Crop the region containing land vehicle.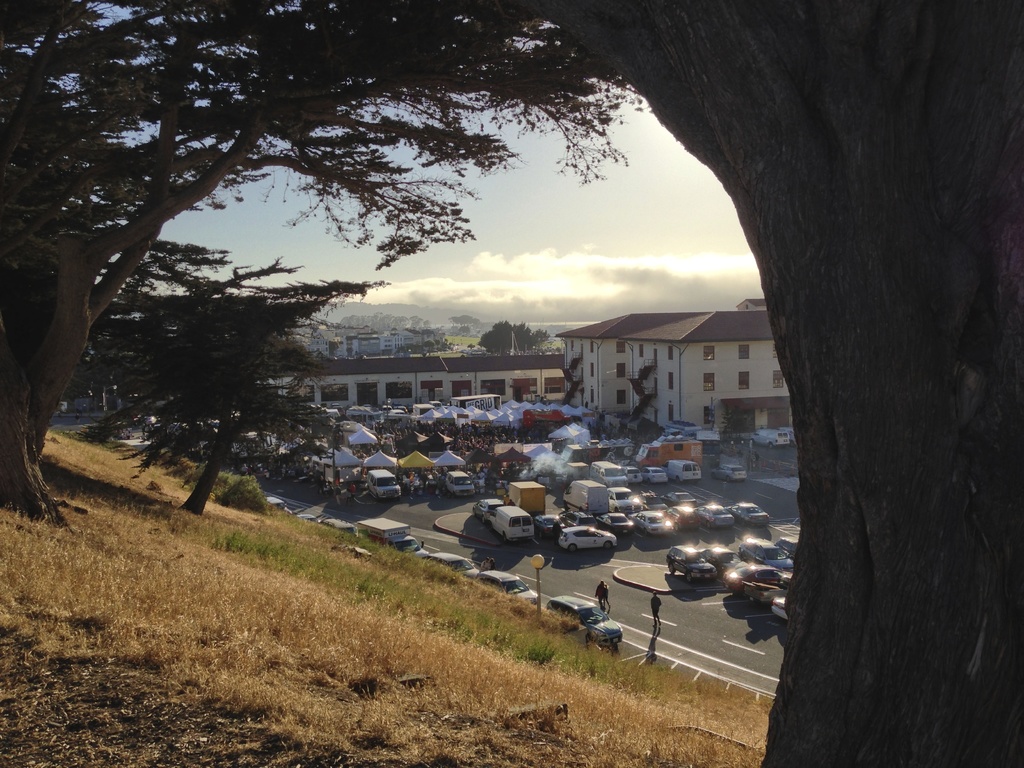
Crop region: bbox=(707, 547, 741, 579).
